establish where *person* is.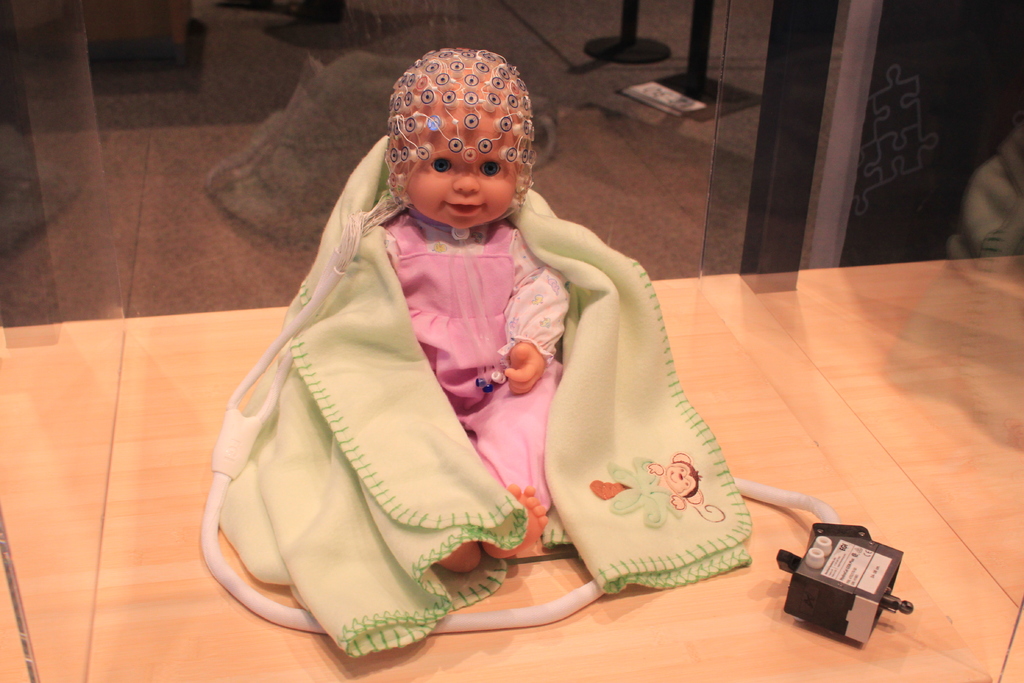
Established at <bbox>383, 48, 569, 573</bbox>.
